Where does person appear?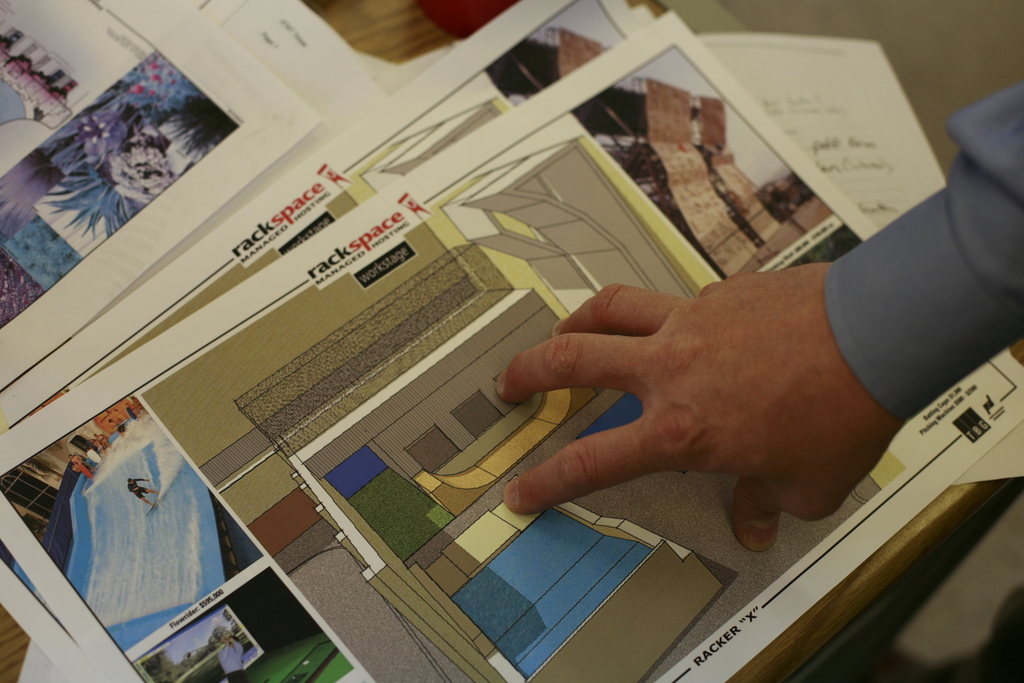
Appears at l=88, t=437, r=109, b=457.
